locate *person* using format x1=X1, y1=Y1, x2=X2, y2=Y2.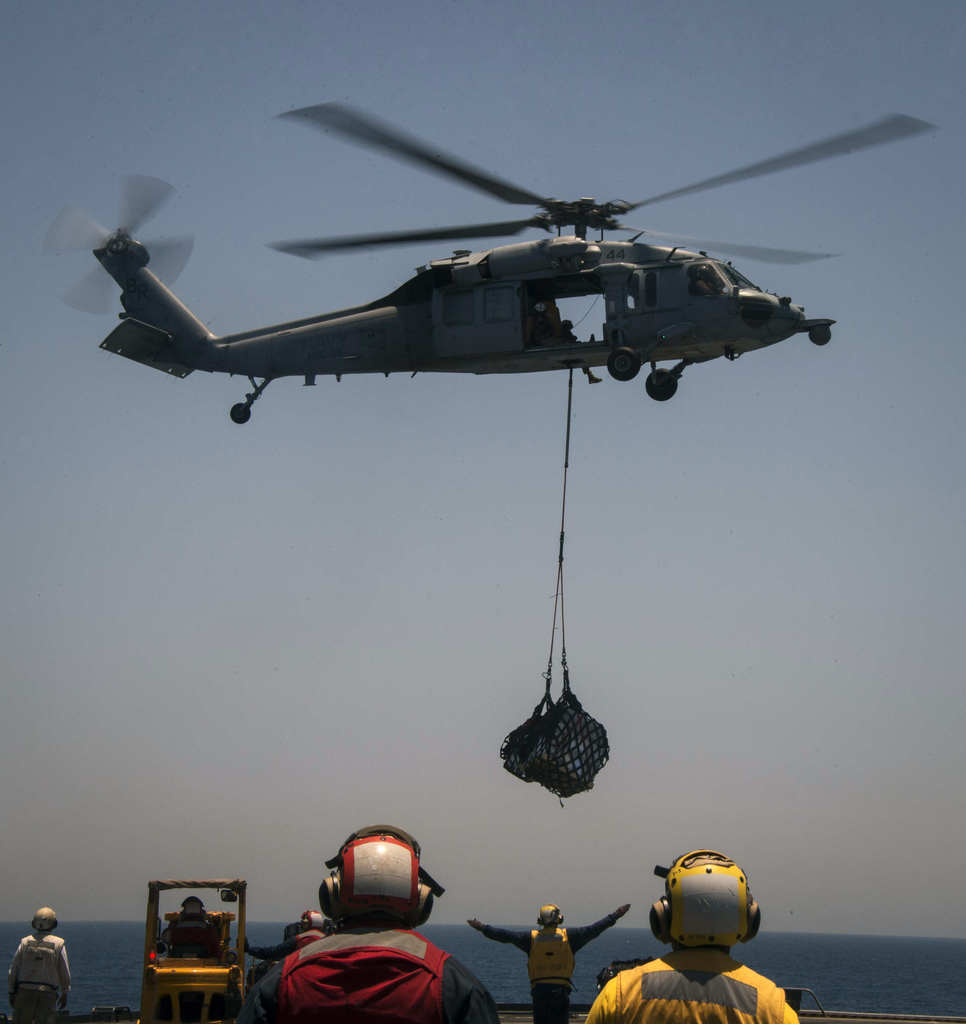
x1=469, y1=902, x2=632, y2=1023.
